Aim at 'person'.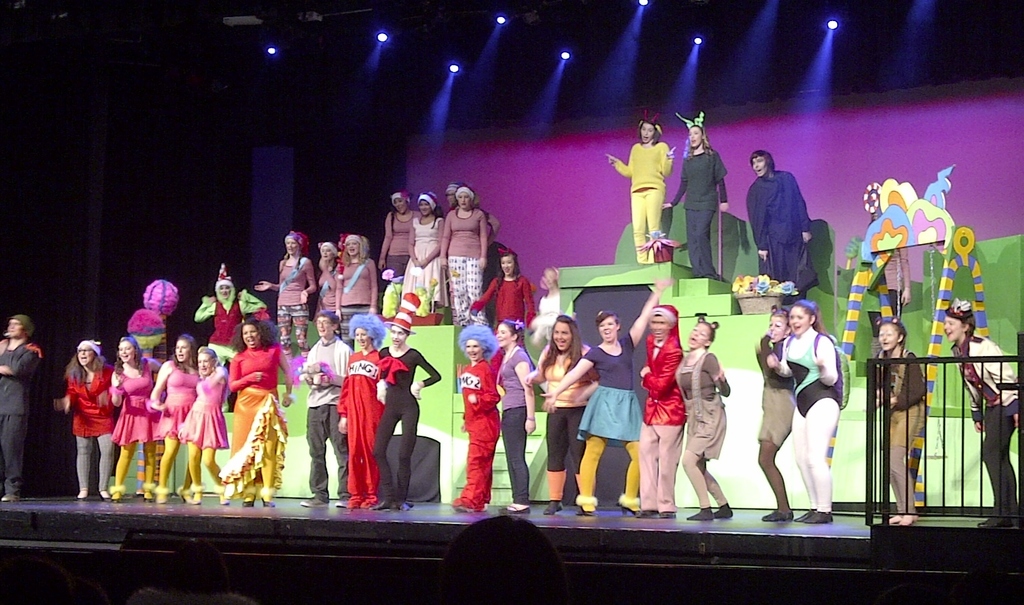
Aimed at rect(154, 335, 206, 504).
